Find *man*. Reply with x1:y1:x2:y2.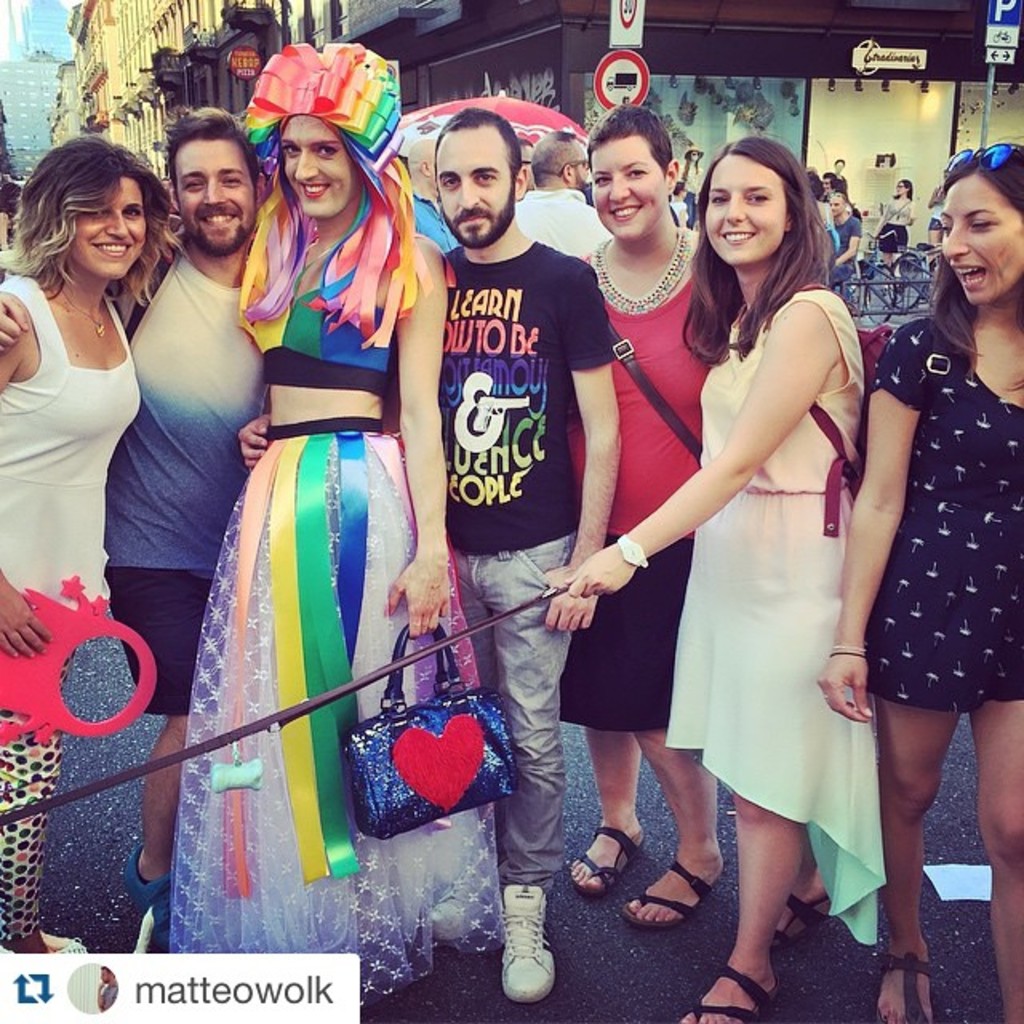
829:194:864:288.
